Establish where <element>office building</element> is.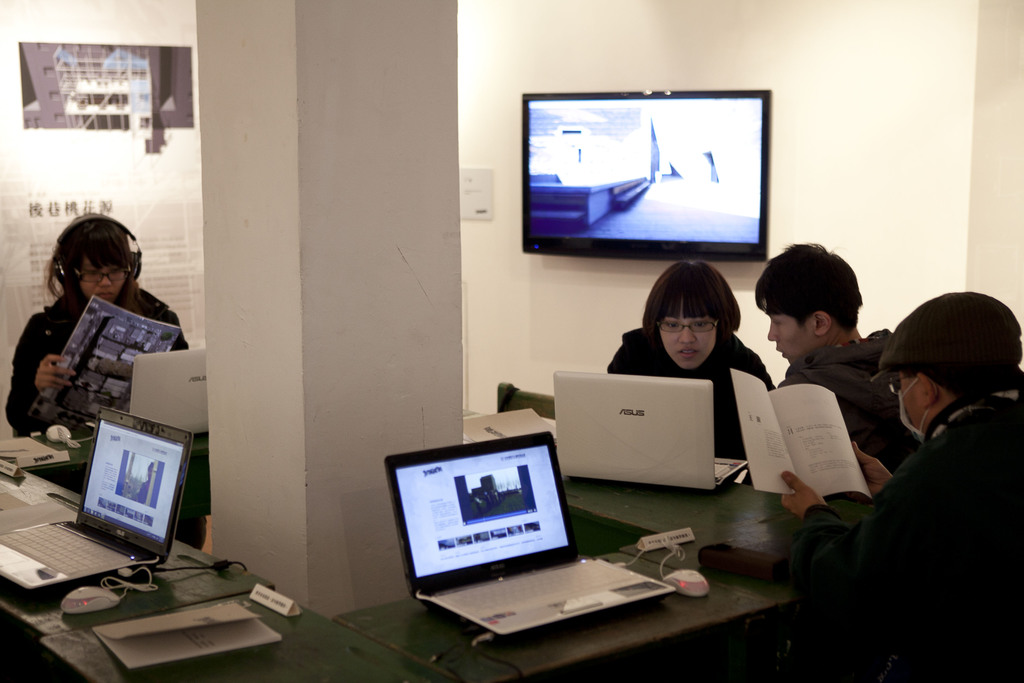
Established at 0:2:1022:682.
